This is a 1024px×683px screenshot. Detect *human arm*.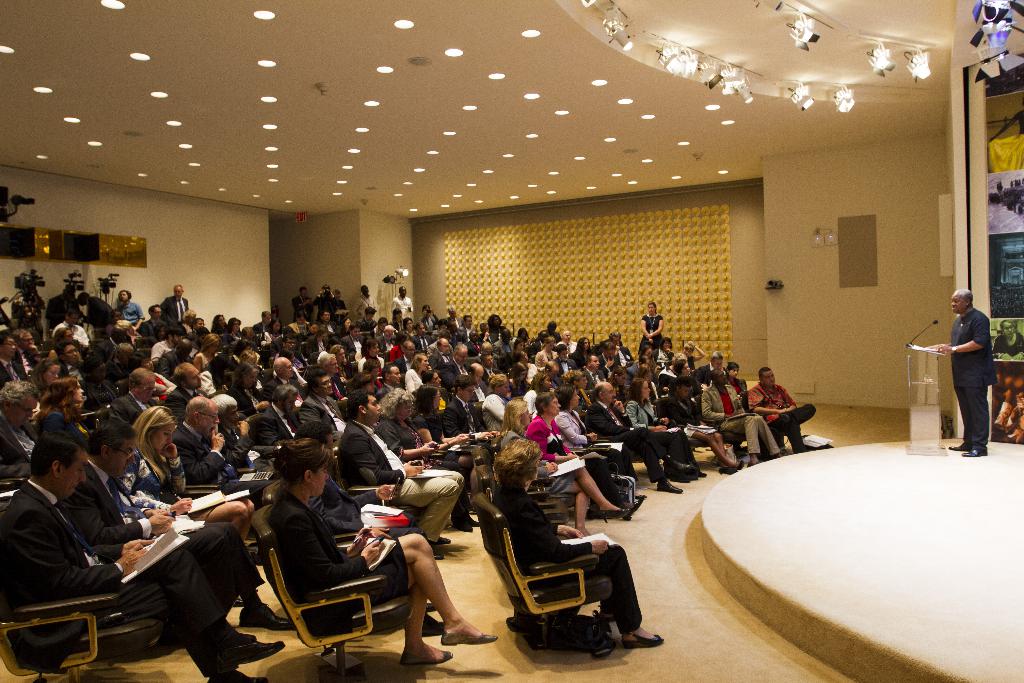
417,417,428,437.
